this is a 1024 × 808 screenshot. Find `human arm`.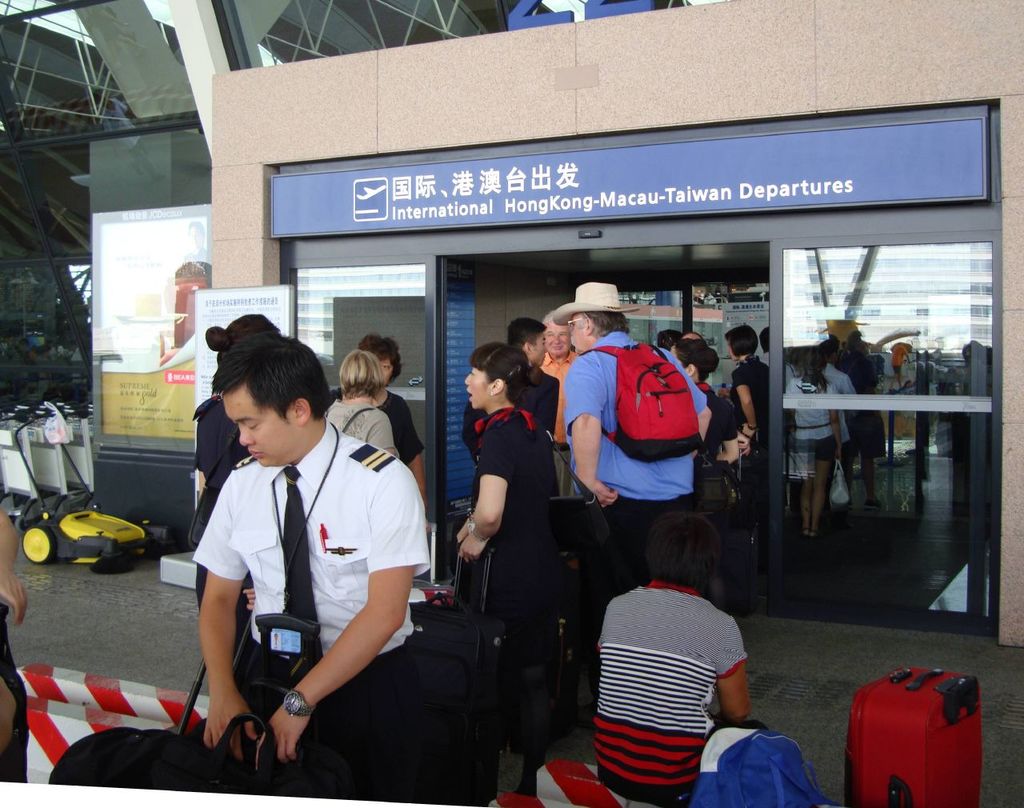
Bounding box: (440, 426, 511, 566).
